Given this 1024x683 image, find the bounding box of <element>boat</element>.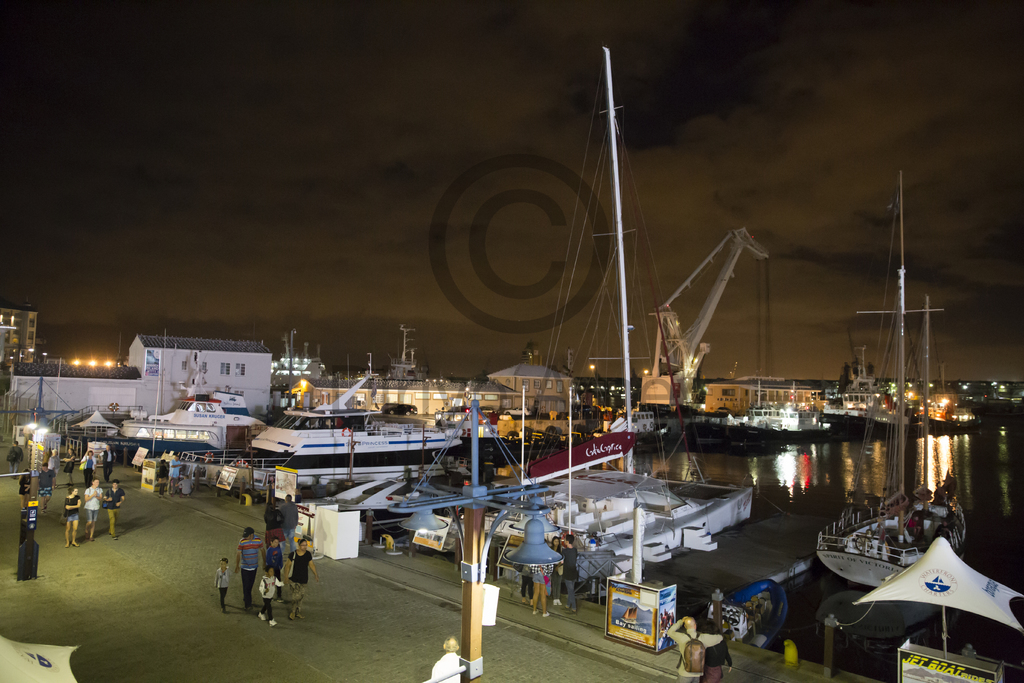
Rect(295, 394, 645, 550).
